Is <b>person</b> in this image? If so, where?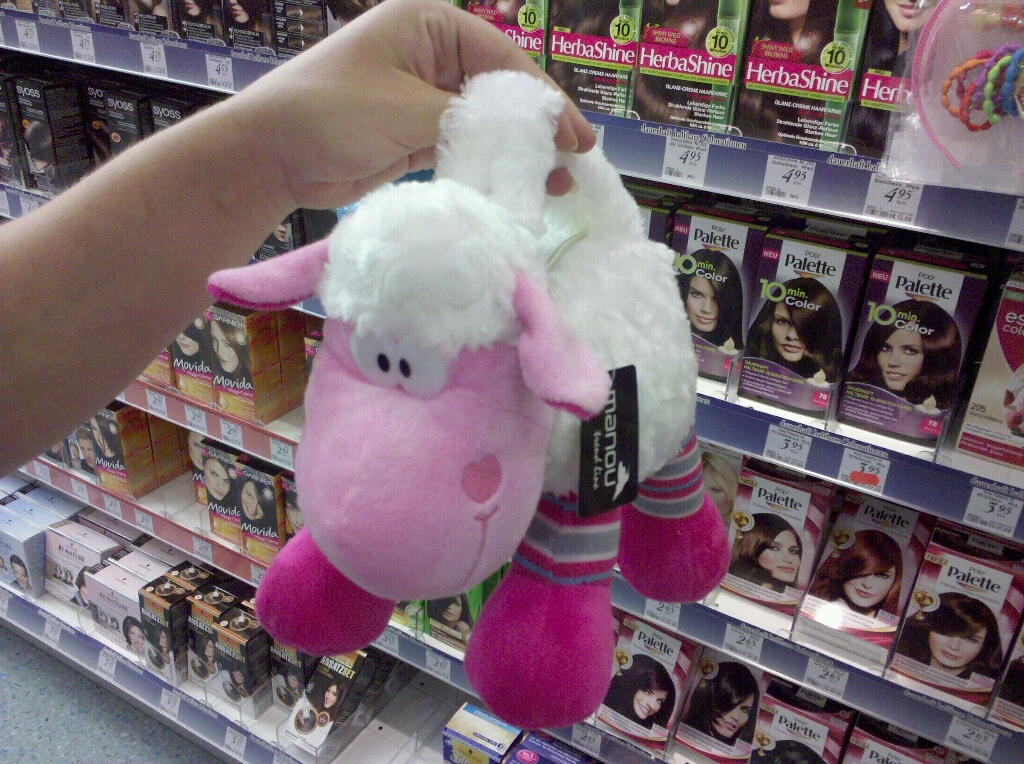
Yes, at {"x1": 9, "y1": 554, "x2": 31, "y2": 599}.
